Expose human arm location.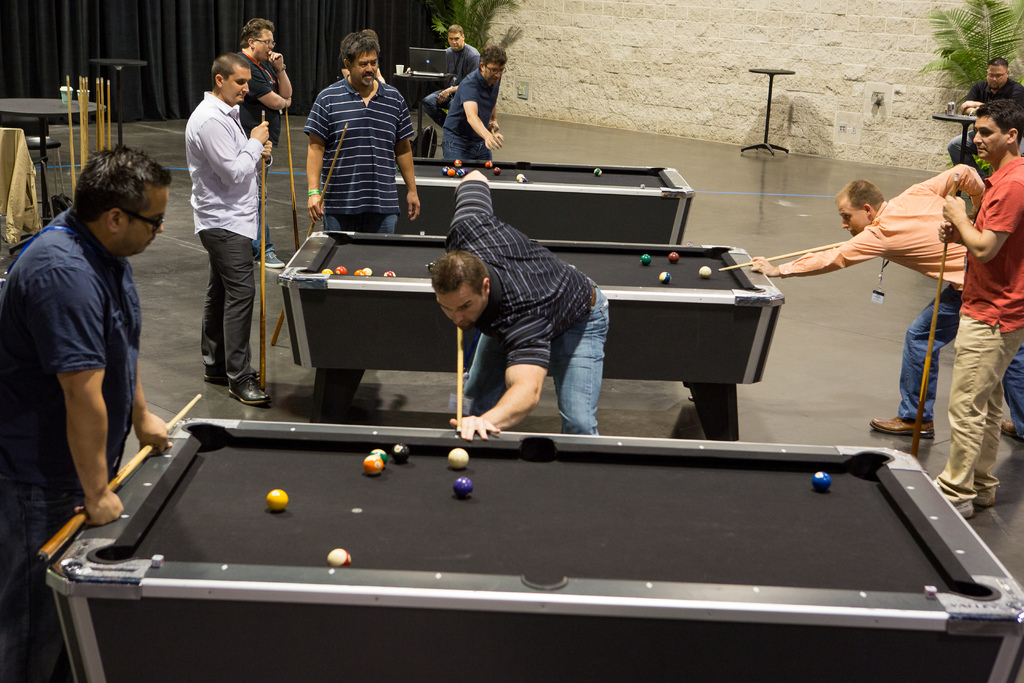
Exposed at select_region(303, 99, 337, 219).
